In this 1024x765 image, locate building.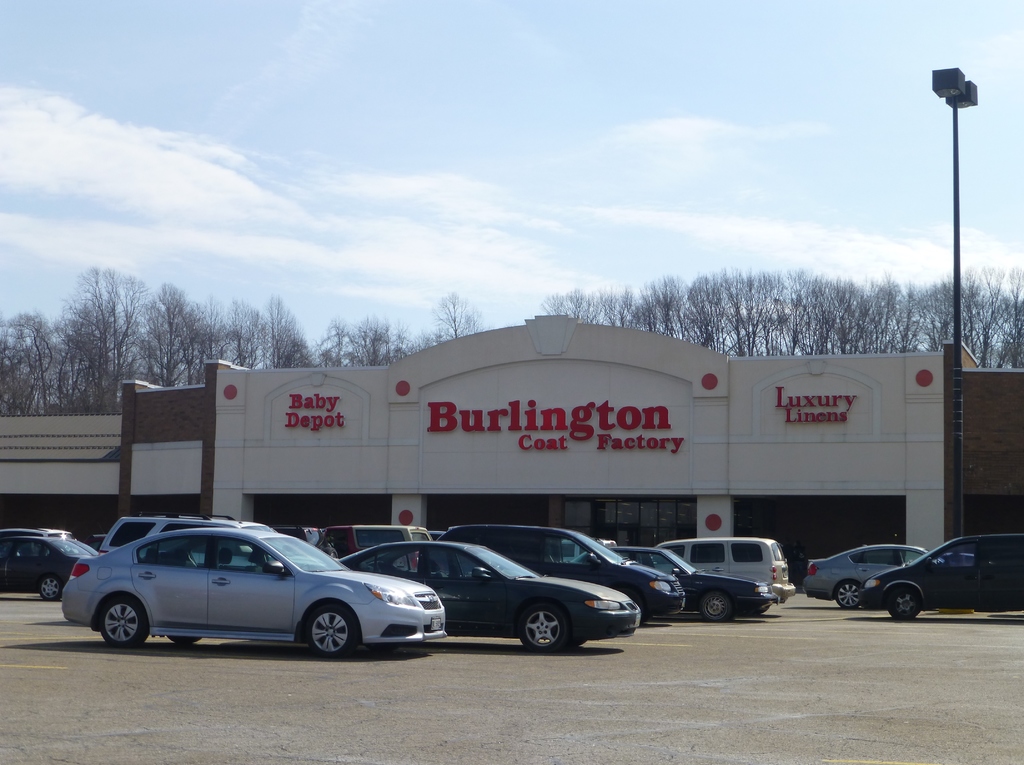
Bounding box: bbox=[0, 303, 1023, 613].
